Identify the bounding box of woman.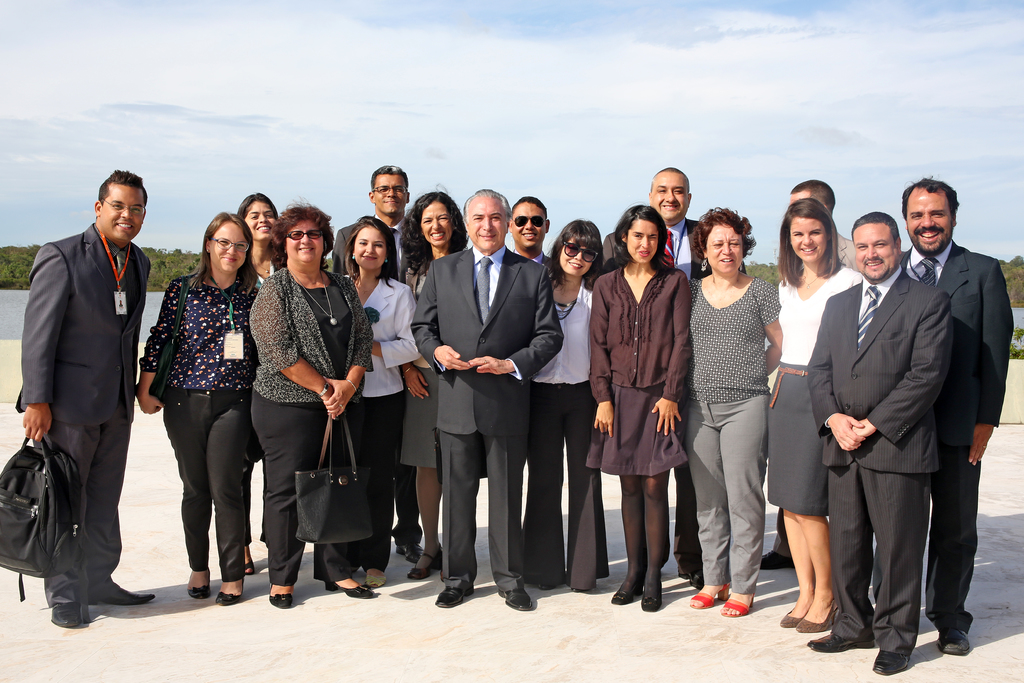
<region>682, 202, 788, 618</region>.
